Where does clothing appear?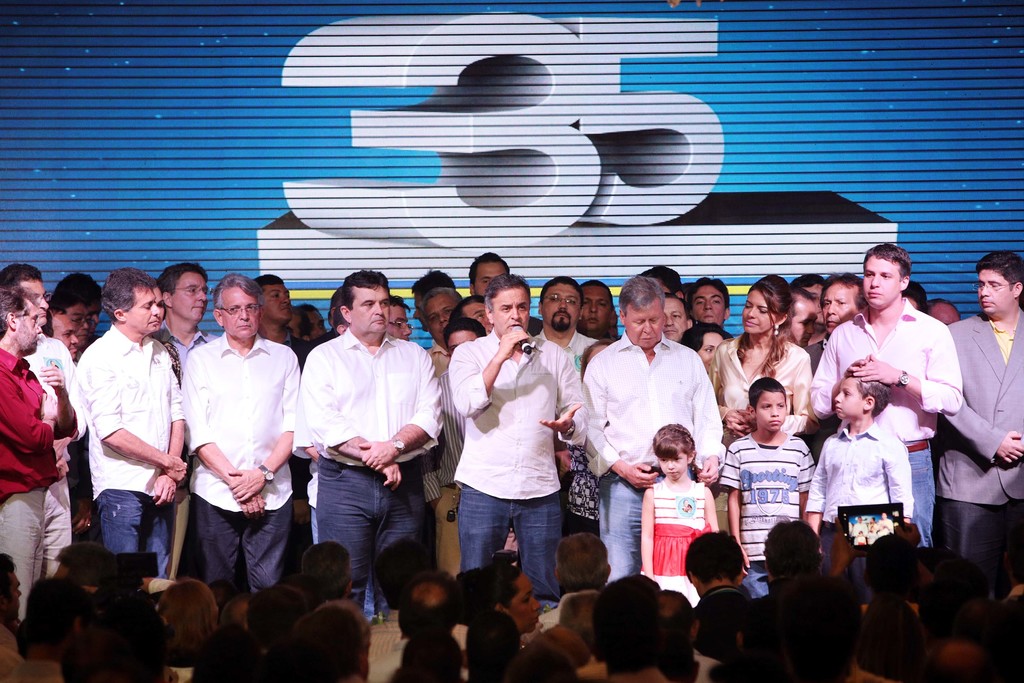
Appears at 451,339,586,484.
